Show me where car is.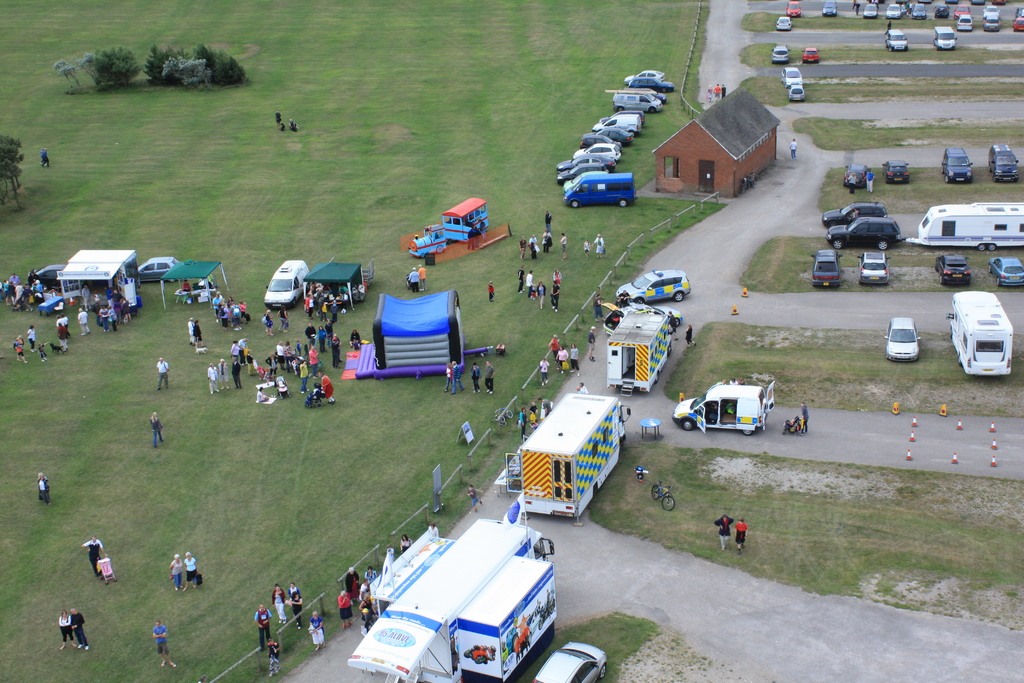
car is at rect(618, 92, 666, 114).
